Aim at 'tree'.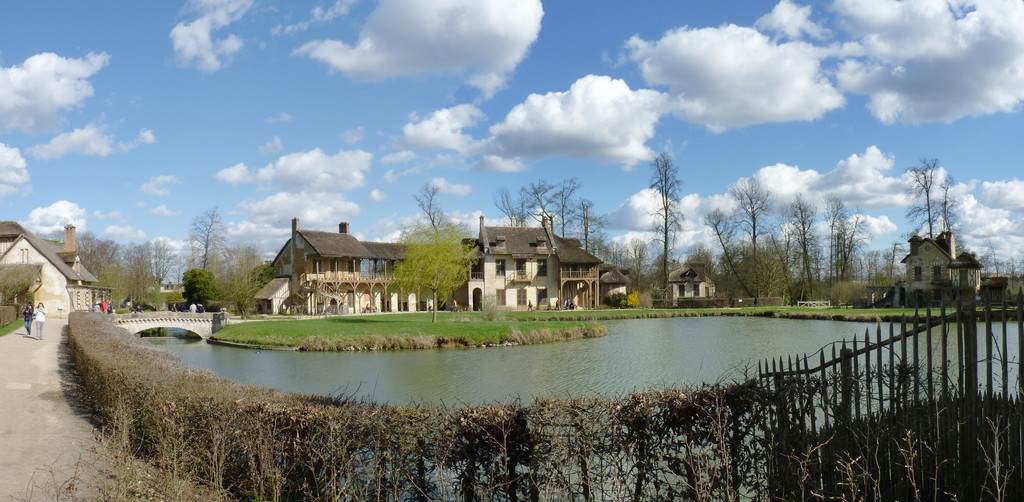
Aimed at (left=729, top=172, right=776, bottom=292).
